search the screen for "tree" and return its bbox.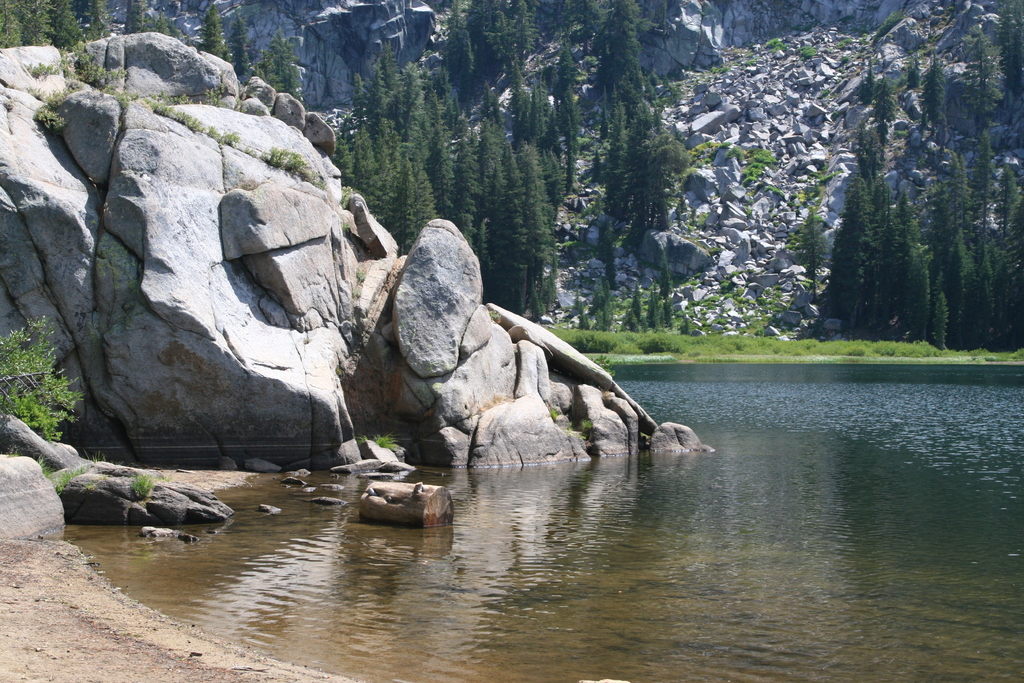
Found: 125 0 157 37.
